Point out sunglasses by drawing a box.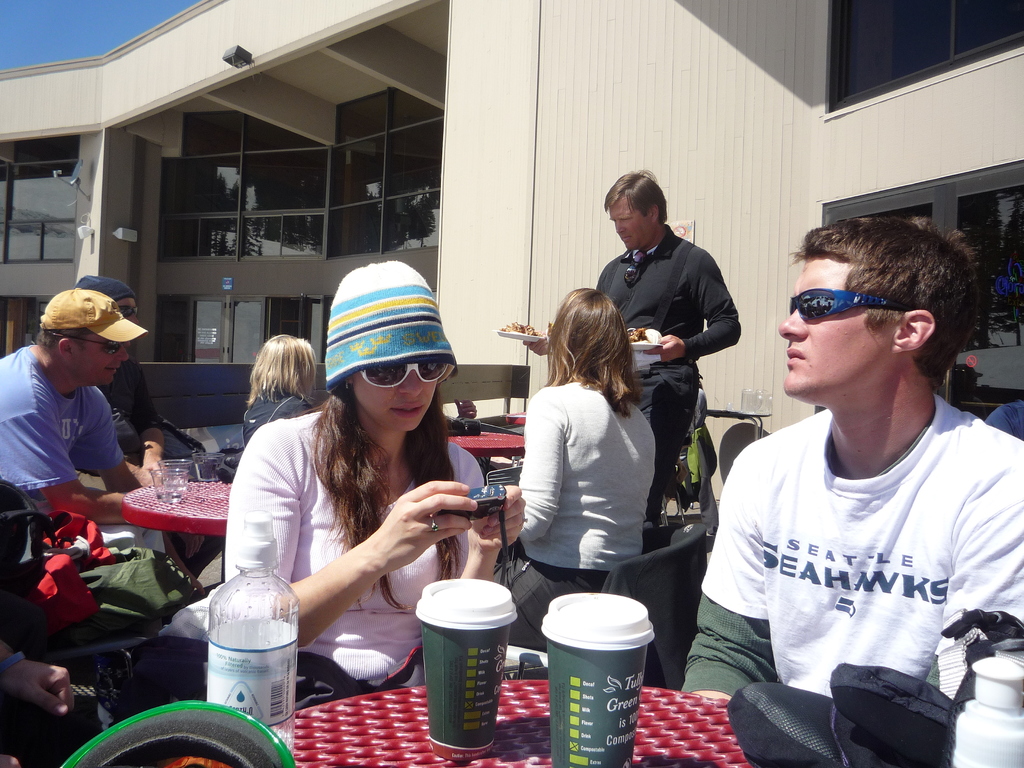
Rect(51, 332, 122, 356).
